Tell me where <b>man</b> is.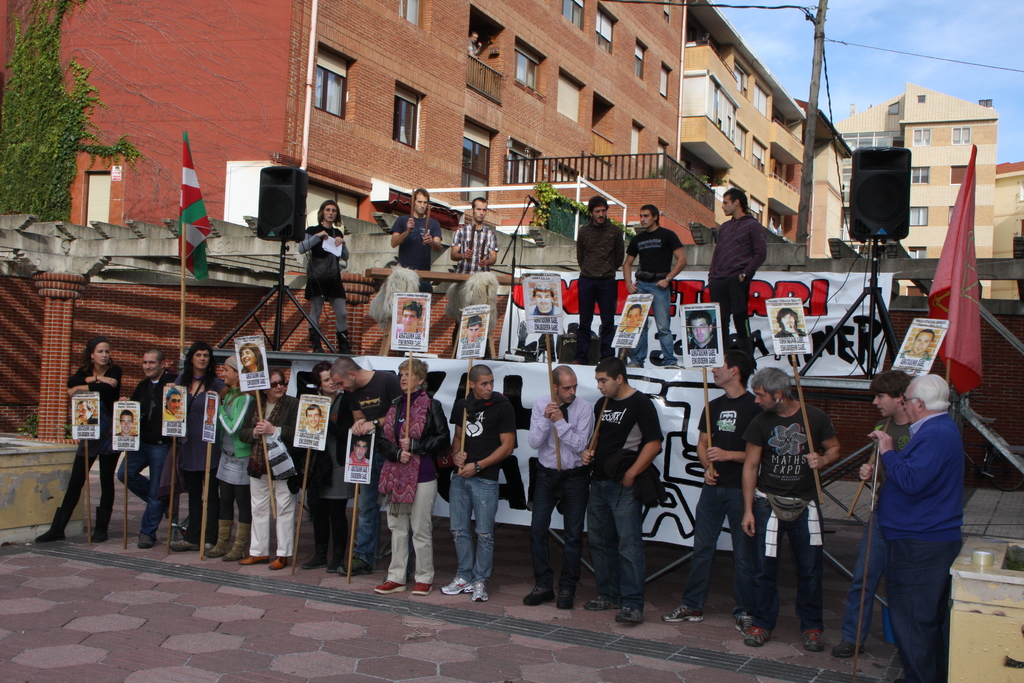
<b>man</b> is at (392,298,420,331).
